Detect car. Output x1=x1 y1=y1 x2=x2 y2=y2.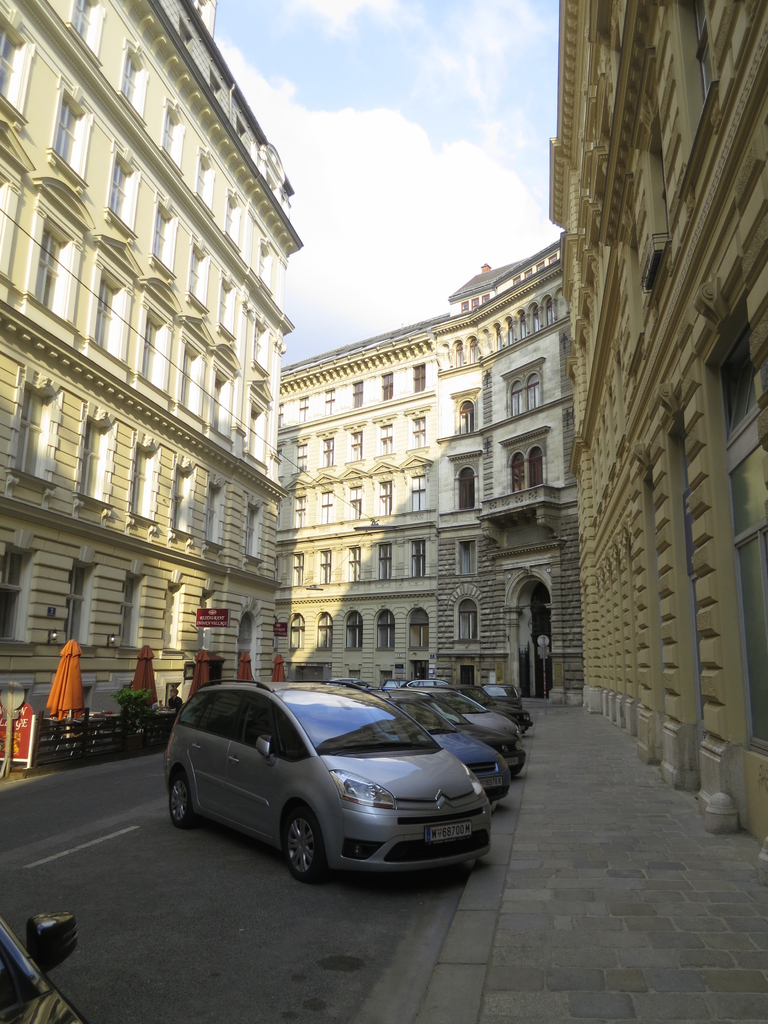
x1=0 y1=896 x2=100 y2=1022.
